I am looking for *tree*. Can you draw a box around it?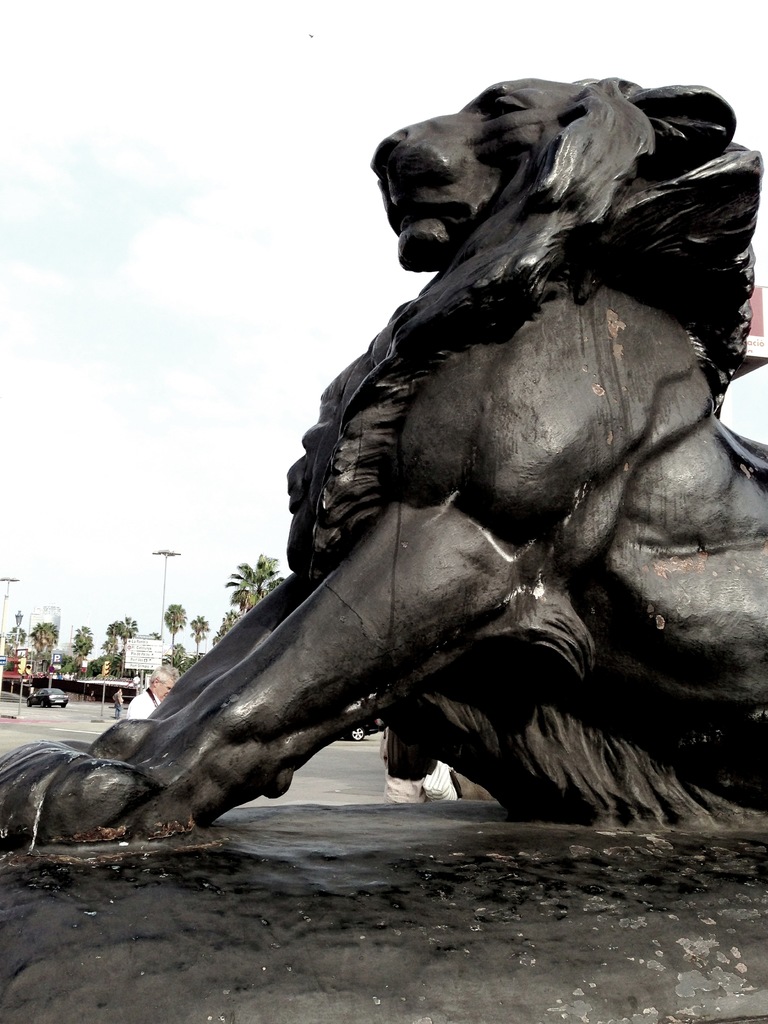
Sure, the bounding box is (224,552,294,612).
